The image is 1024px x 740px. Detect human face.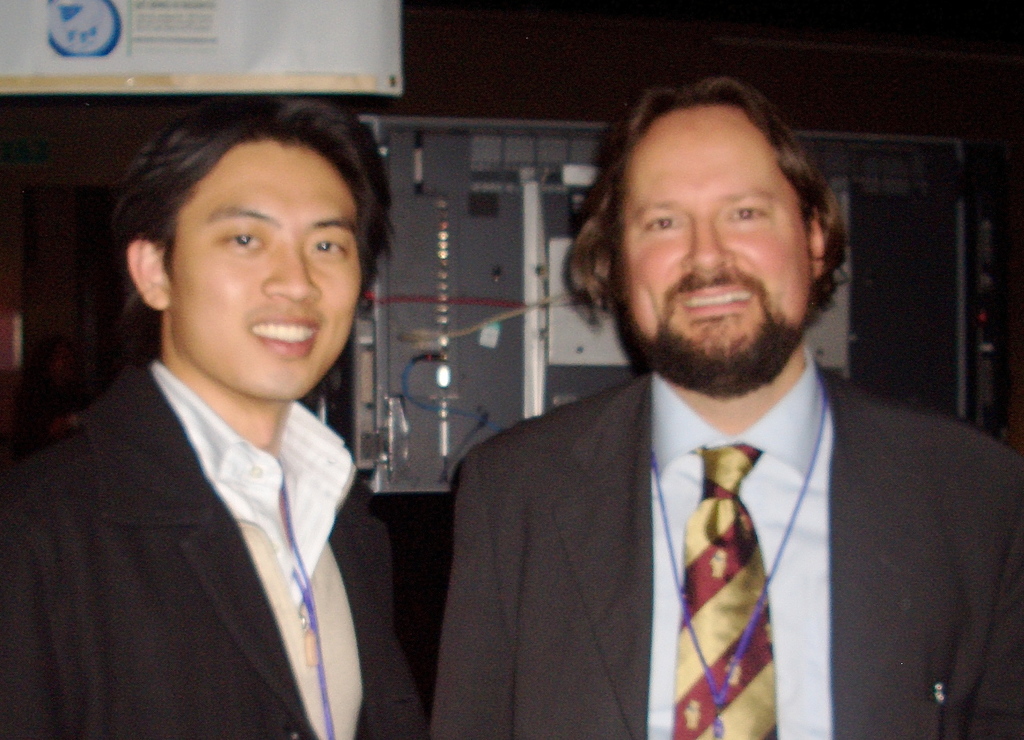
Detection: detection(170, 144, 364, 401).
